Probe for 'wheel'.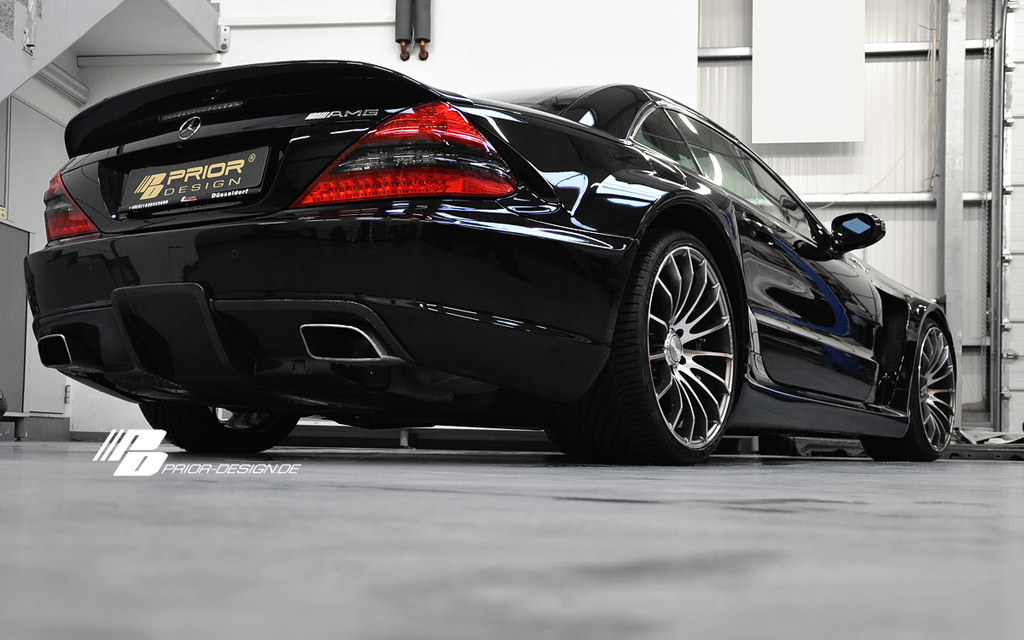
Probe result: <bbox>543, 234, 738, 467</bbox>.
